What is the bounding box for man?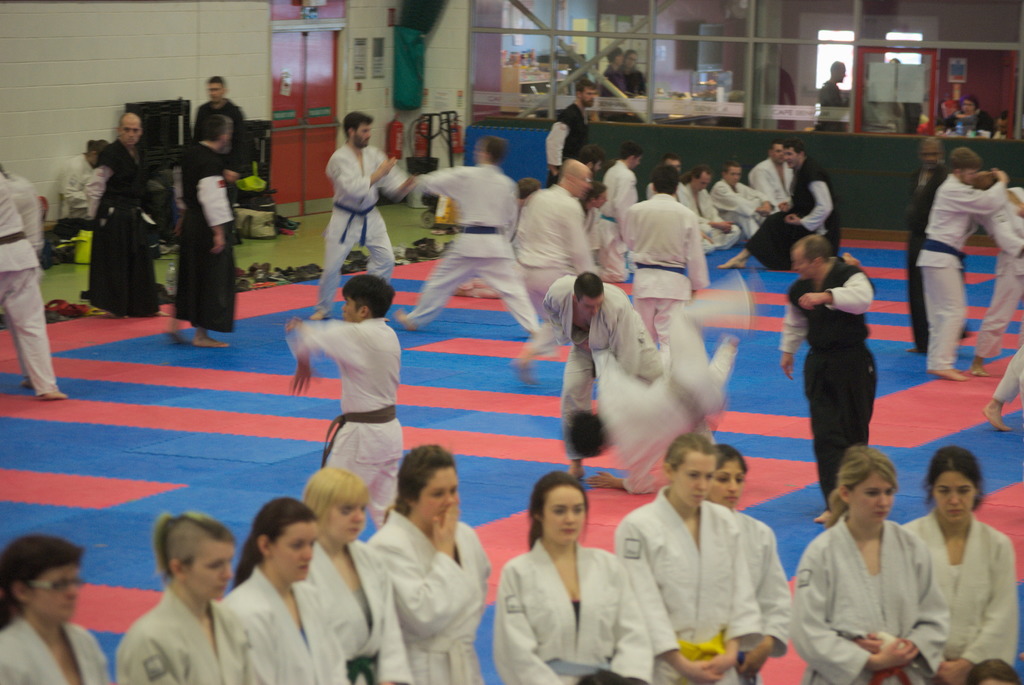
[188, 79, 256, 186].
